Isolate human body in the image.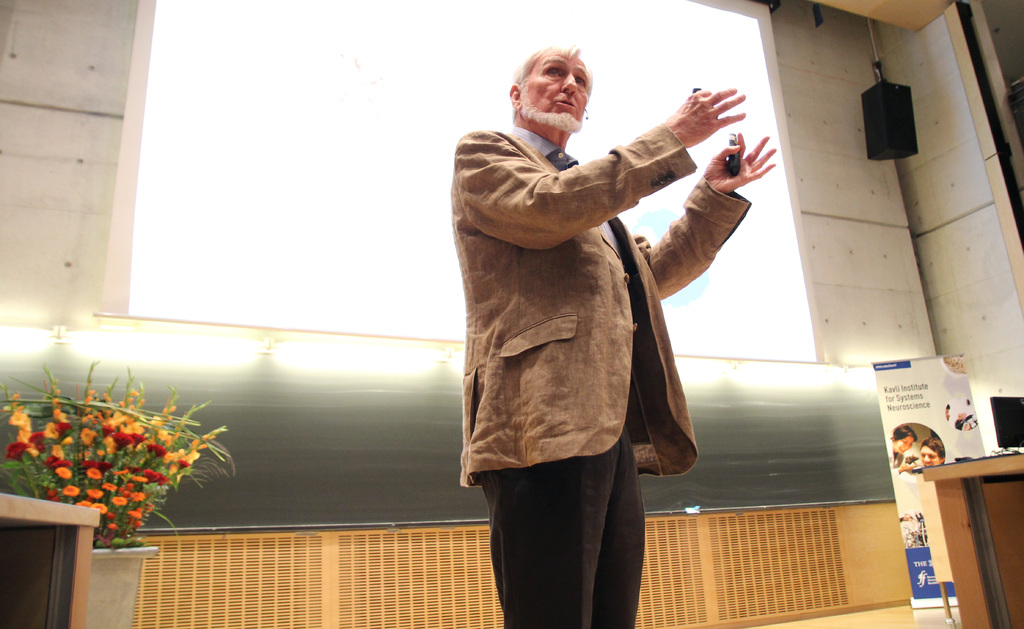
Isolated region: (410,44,737,593).
